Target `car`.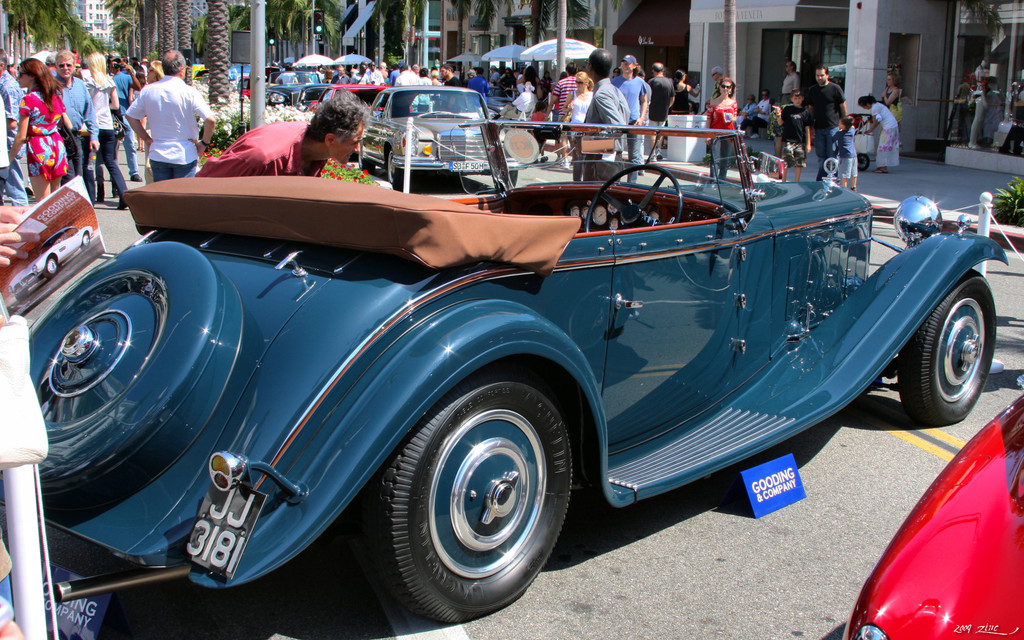
Target region: <region>8, 229, 95, 300</region>.
